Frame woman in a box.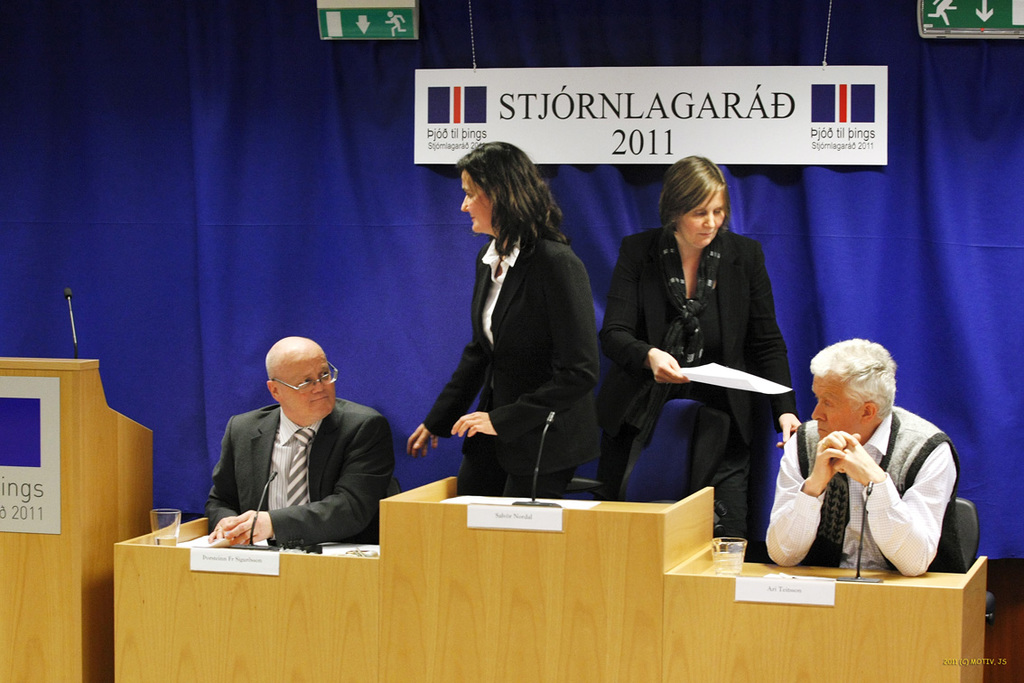
l=399, t=136, r=603, b=510.
